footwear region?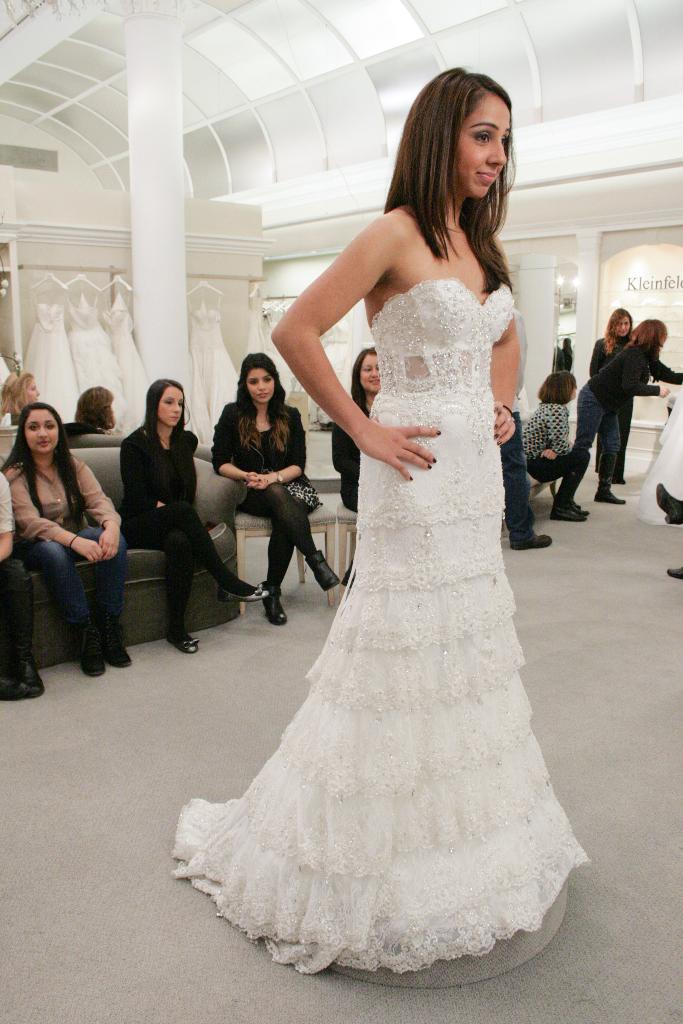
locate(612, 472, 630, 486)
